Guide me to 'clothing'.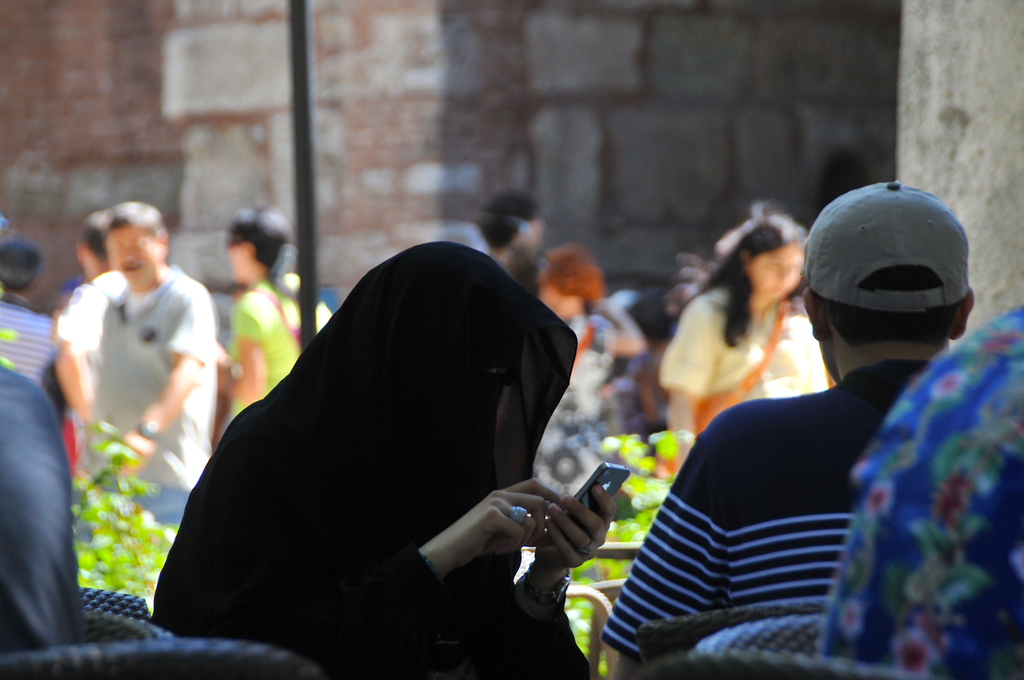
Guidance: (223,280,330,436).
